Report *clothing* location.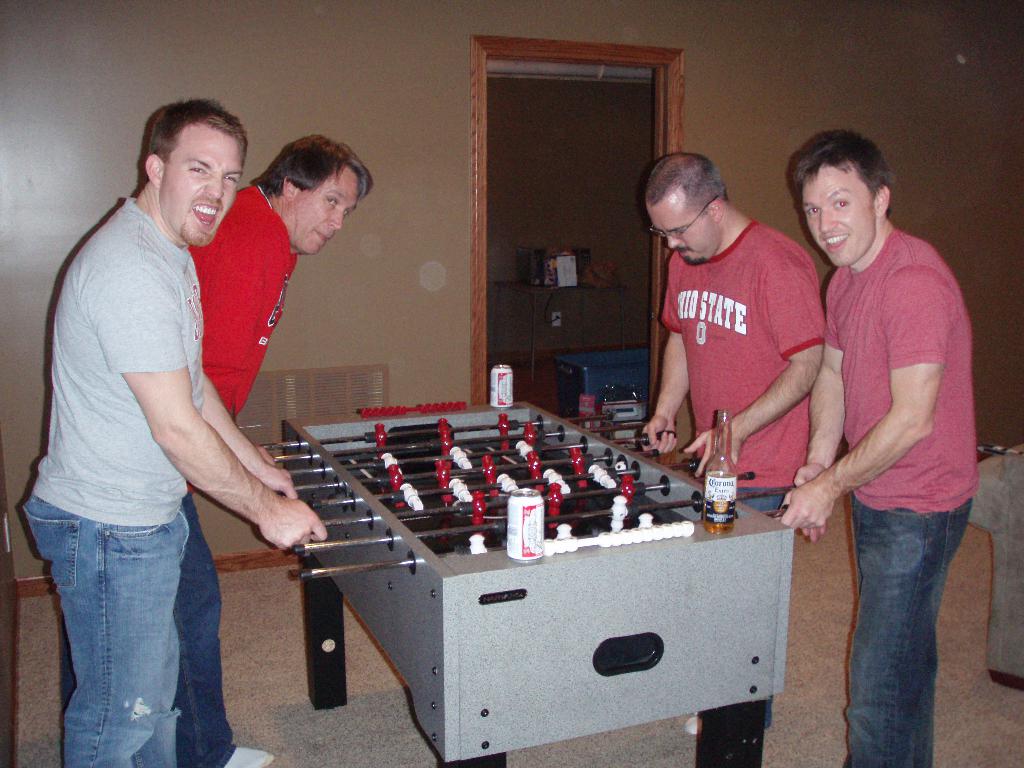
Report: [819, 223, 980, 766].
